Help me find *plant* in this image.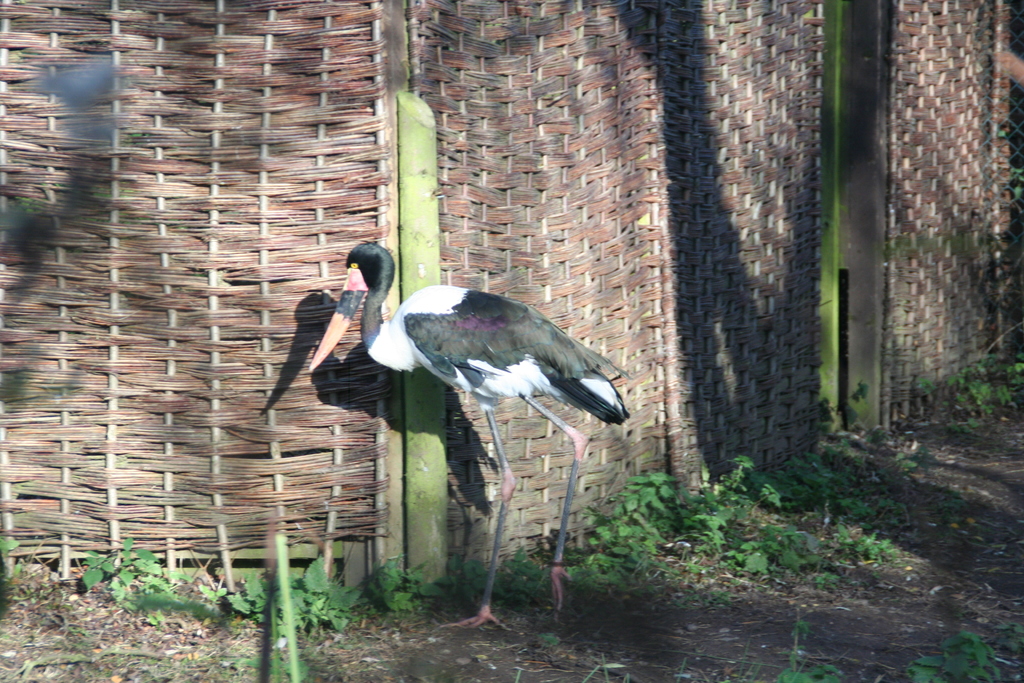
Found it: [611, 462, 685, 538].
